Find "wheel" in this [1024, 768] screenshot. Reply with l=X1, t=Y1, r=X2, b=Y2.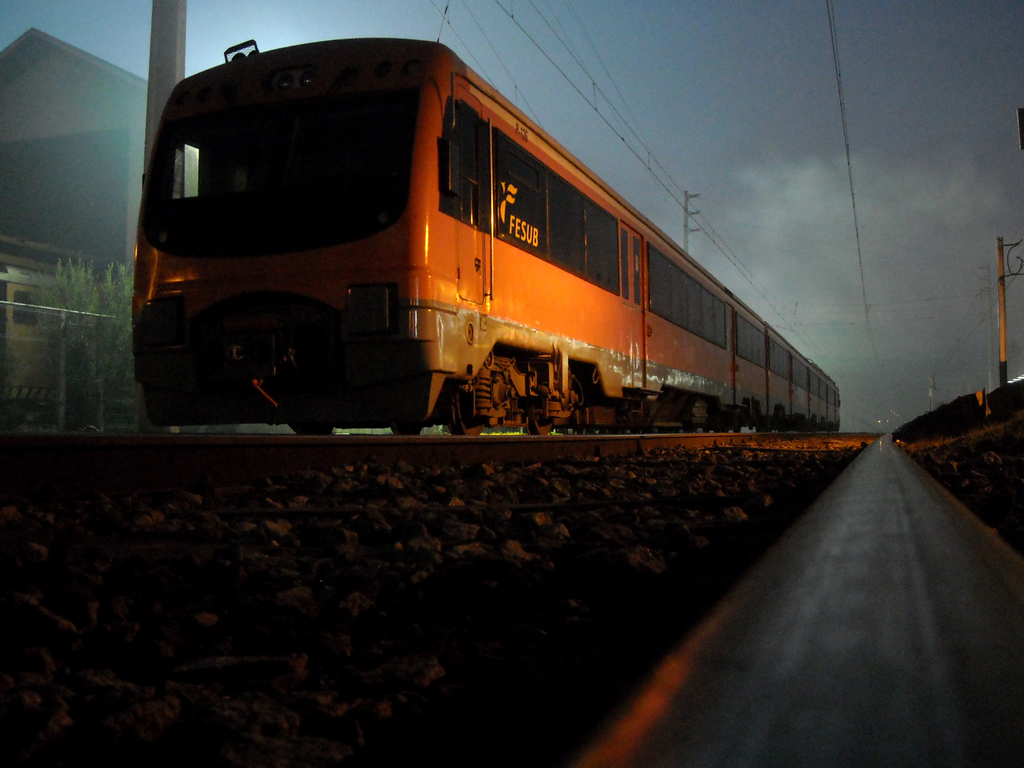
l=289, t=420, r=332, b=436.
